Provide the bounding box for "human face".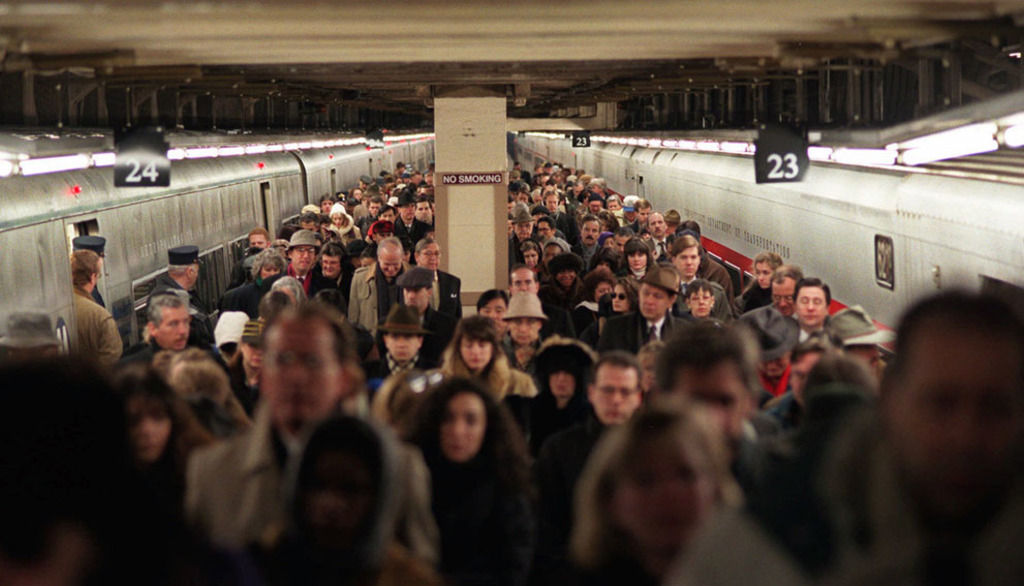
<box>677,244,697,274</box>.
